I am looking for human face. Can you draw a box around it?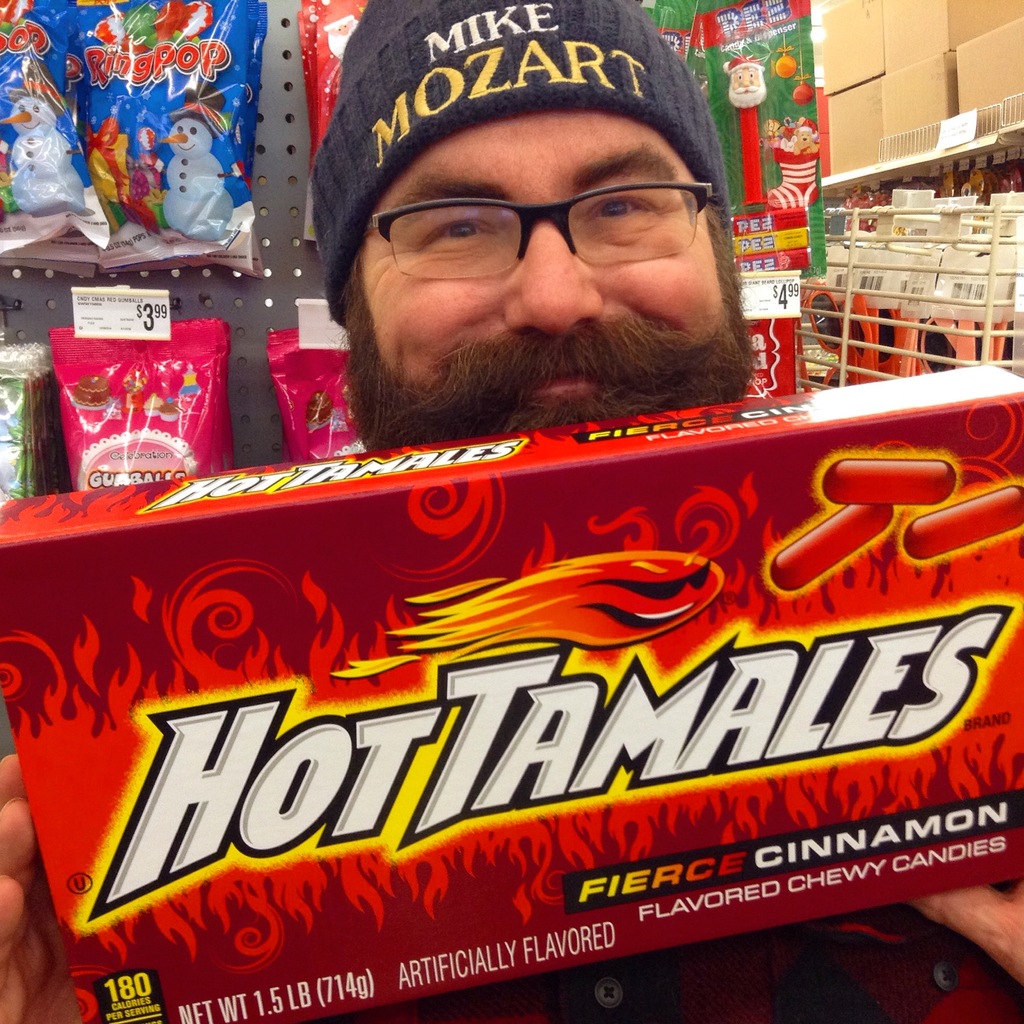
Sure, the bounding box is {"x1": 333, "y1": 109, "x2": 751, "y2": 449}.
